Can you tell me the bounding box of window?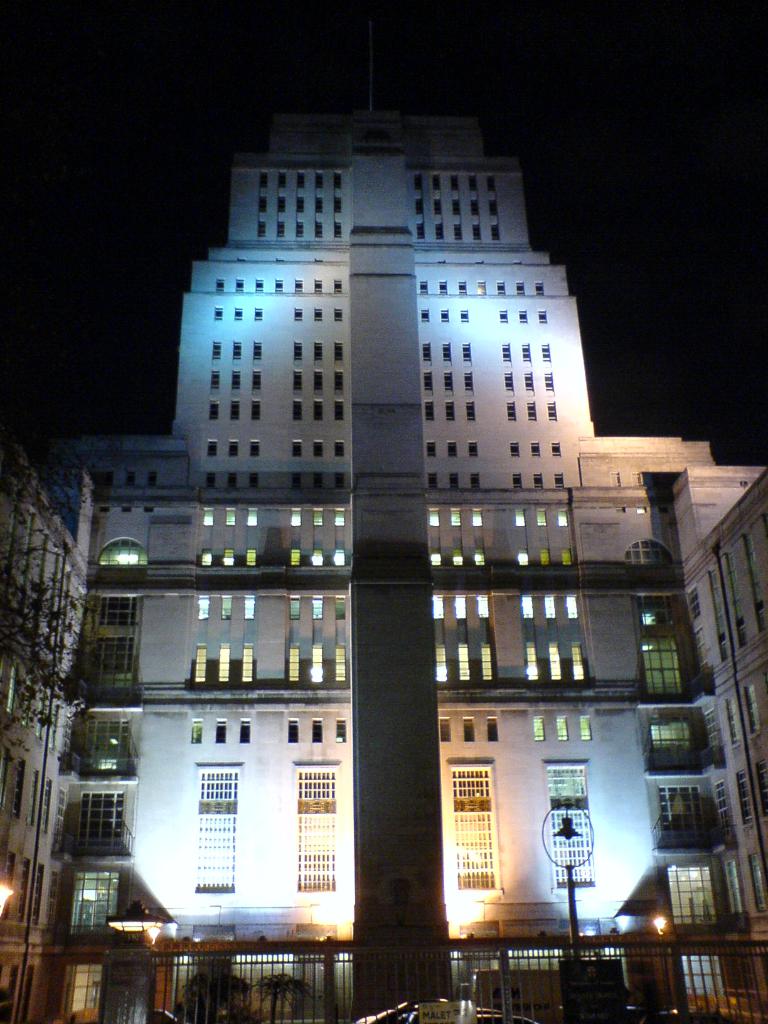
locate(332, 591, 348, 620).
